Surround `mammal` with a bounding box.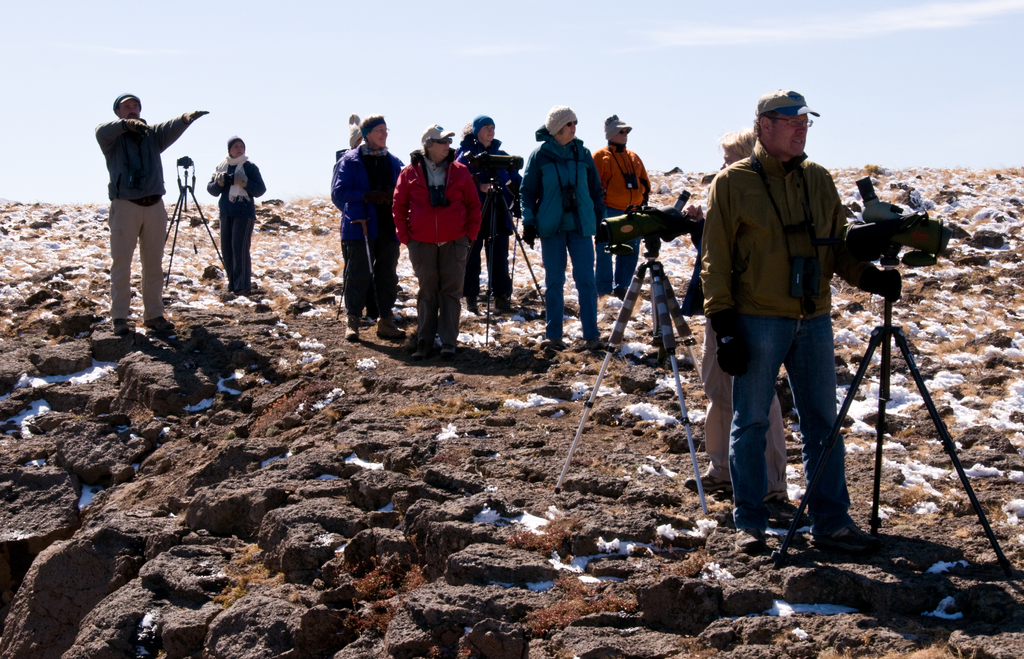
pyautogui.locateOnScreen(696, 90, 902, 546).
